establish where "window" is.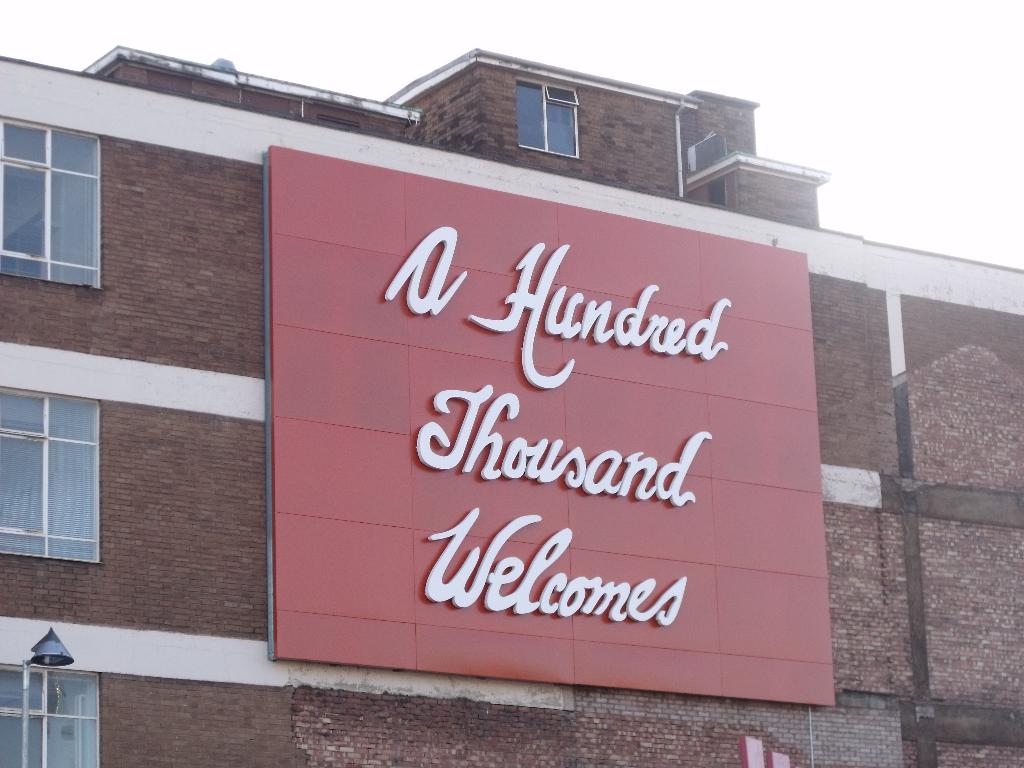
Established at 516,74,579,159.
